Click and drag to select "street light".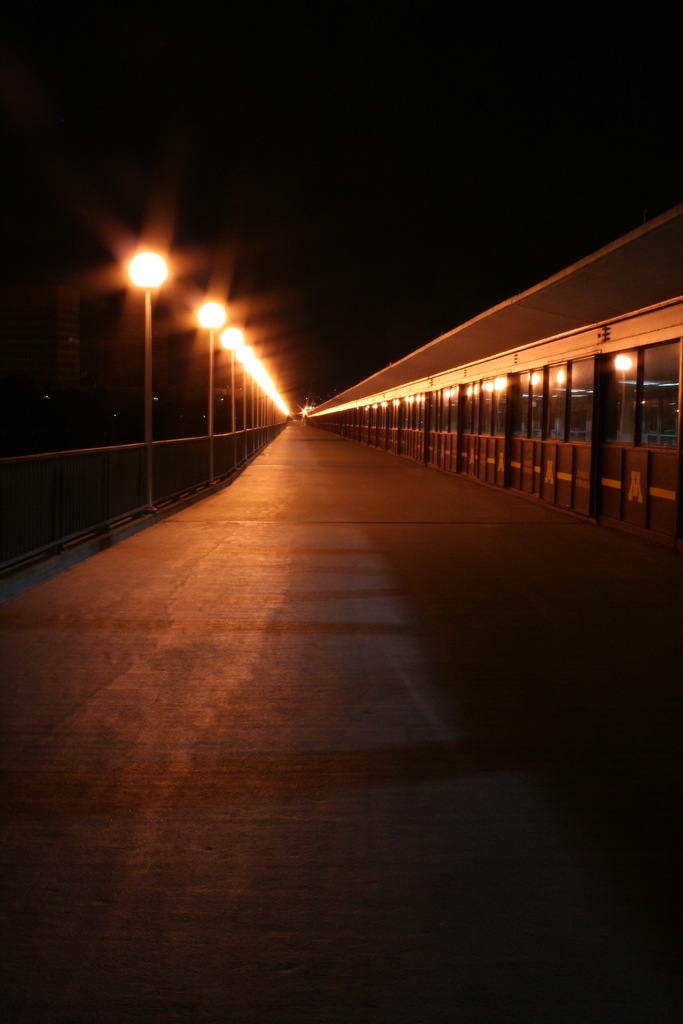
Selection: [left=193, top=298, right=224, bottom=478].
